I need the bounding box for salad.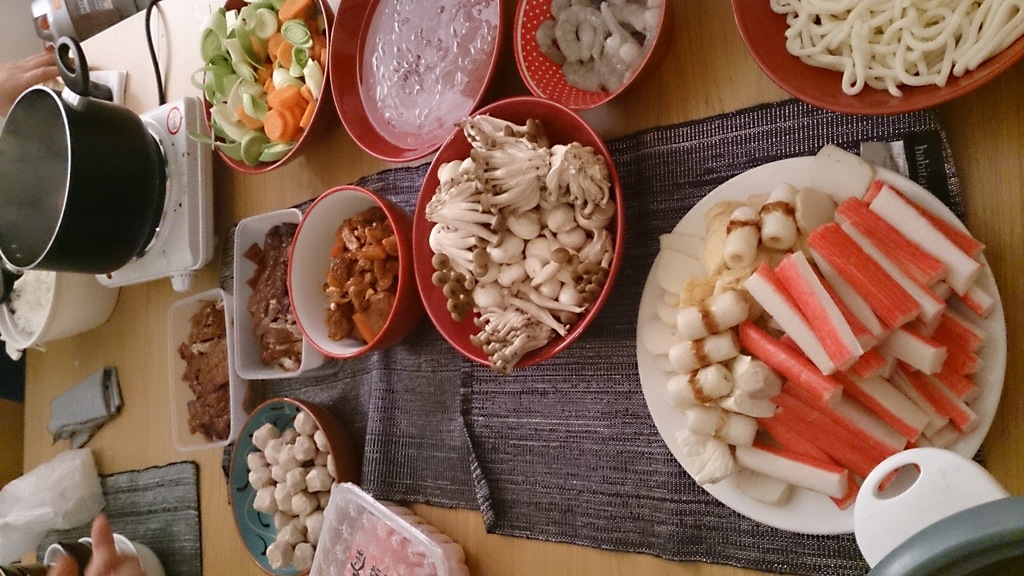
Here it is: [193, 0, 332, 172].
